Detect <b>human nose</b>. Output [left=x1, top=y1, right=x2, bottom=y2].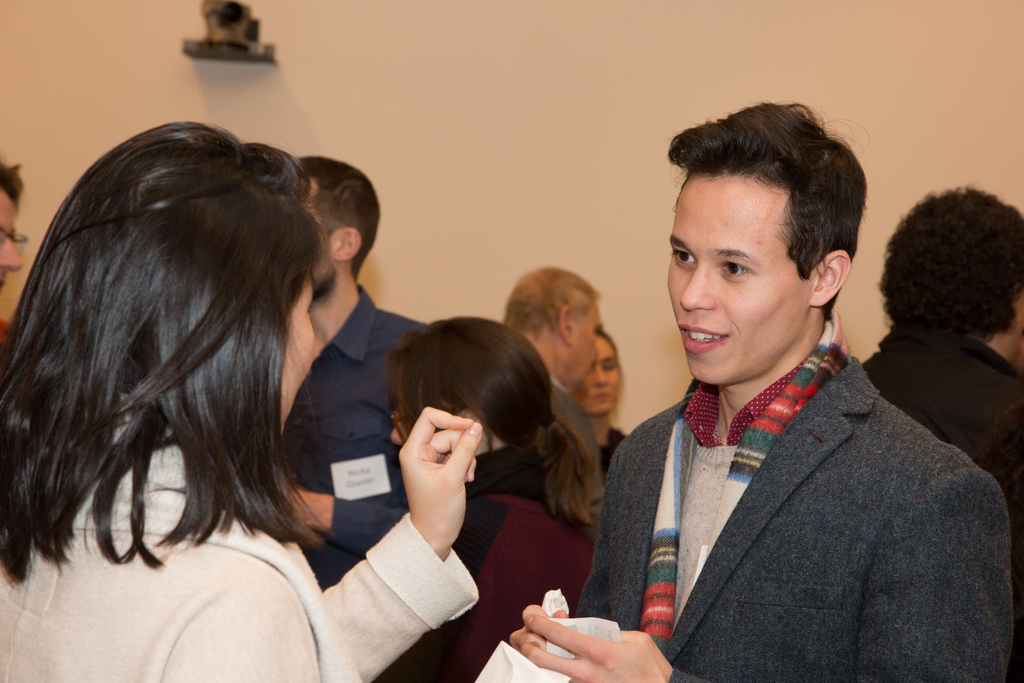
[left=680, top=260, right=719, bottom=312].
